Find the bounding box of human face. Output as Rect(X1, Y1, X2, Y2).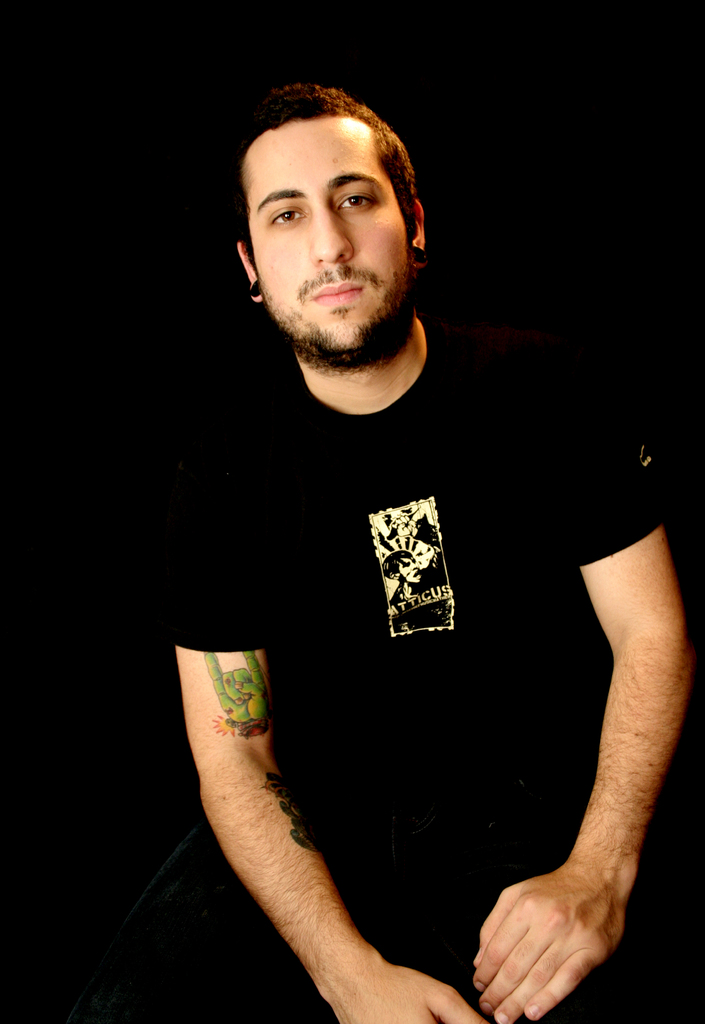
Rect(252, 118, 413, 360).
